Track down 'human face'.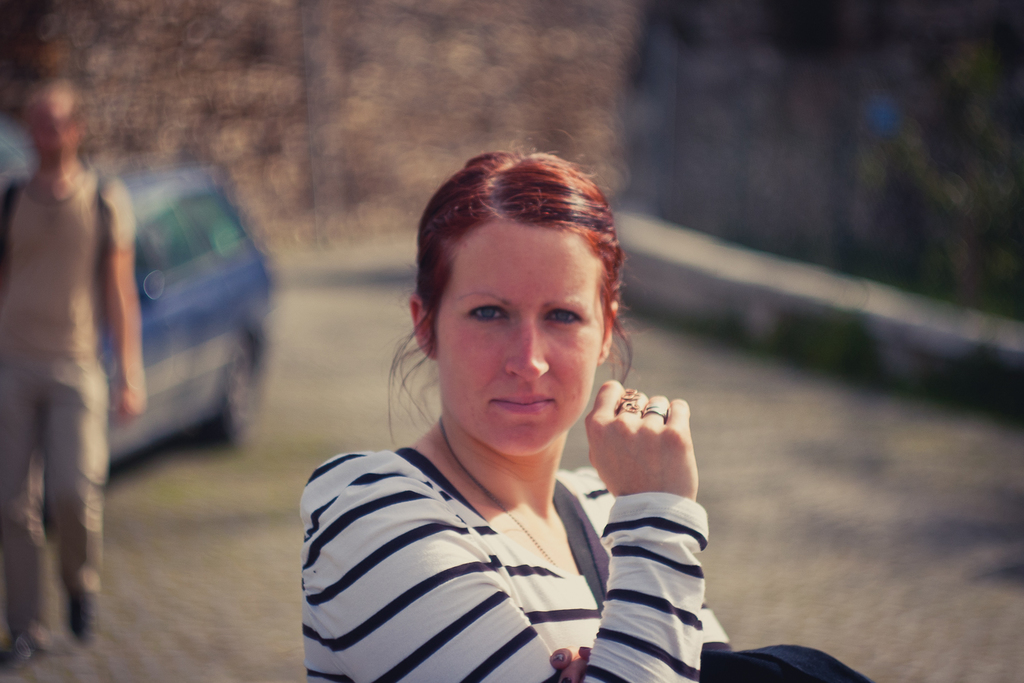
Tracked to <bbox>23, 100, 71, 167</bbox>.
